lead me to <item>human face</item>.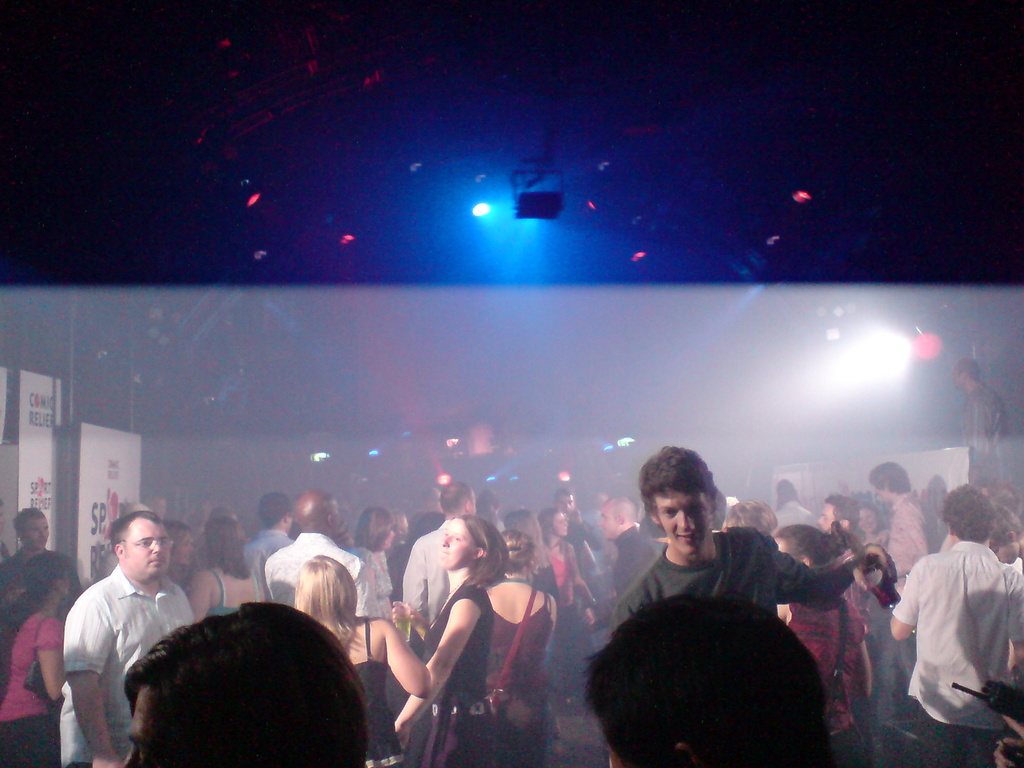
Lead to bbox(813, 500, 842, 535).
